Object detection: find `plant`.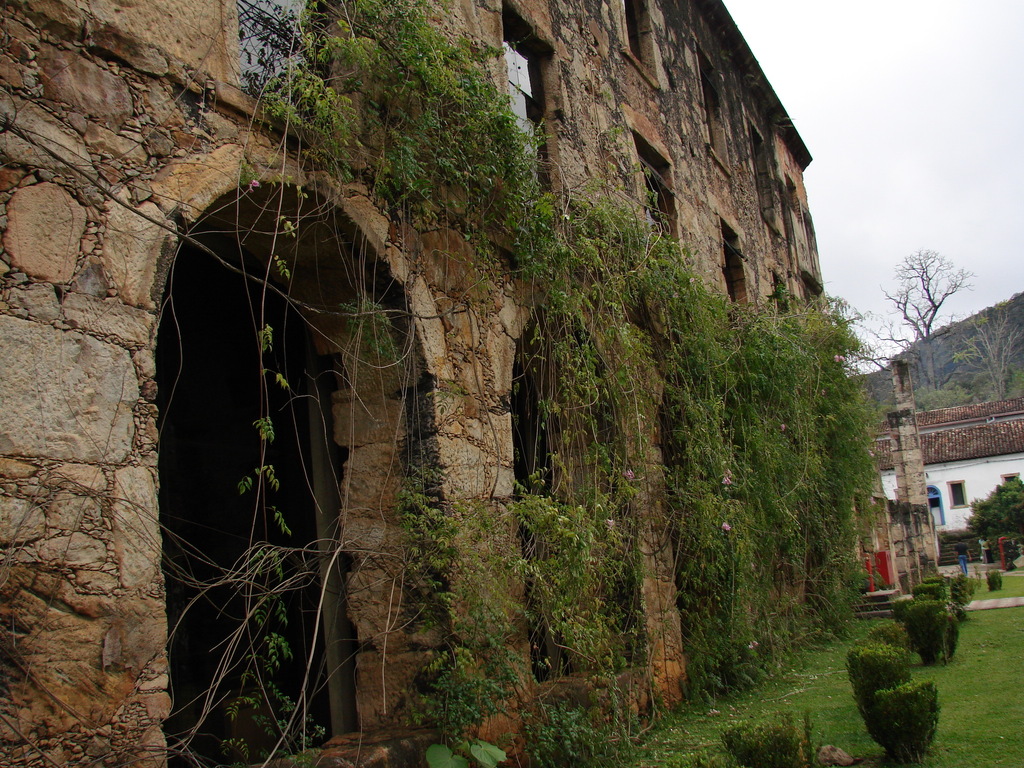
844:643:916:722.
